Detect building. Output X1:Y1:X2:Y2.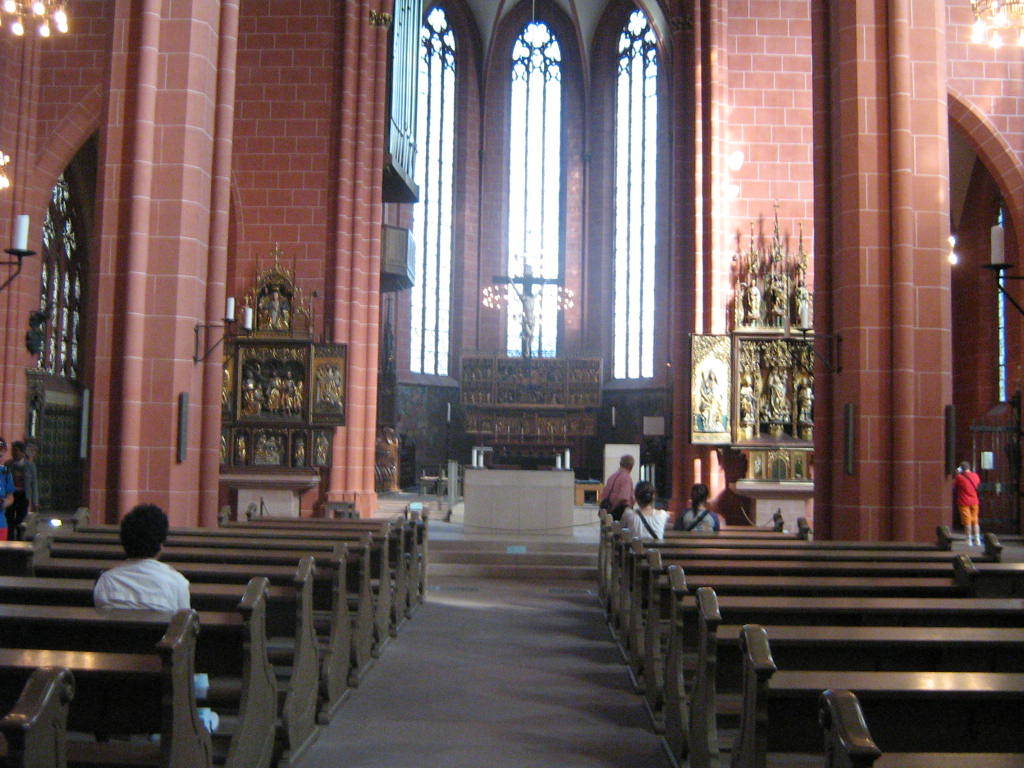
2:0:1023:766.
